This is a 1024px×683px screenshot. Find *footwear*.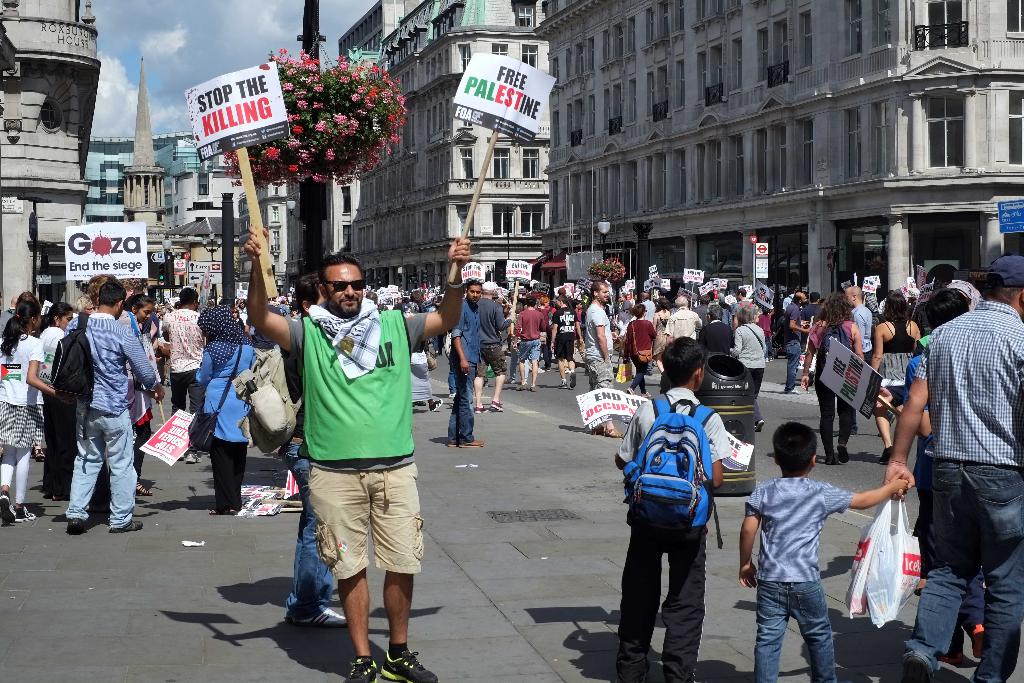
Bounding box: [x1=569, y1=370, x2=579, y2=389].
